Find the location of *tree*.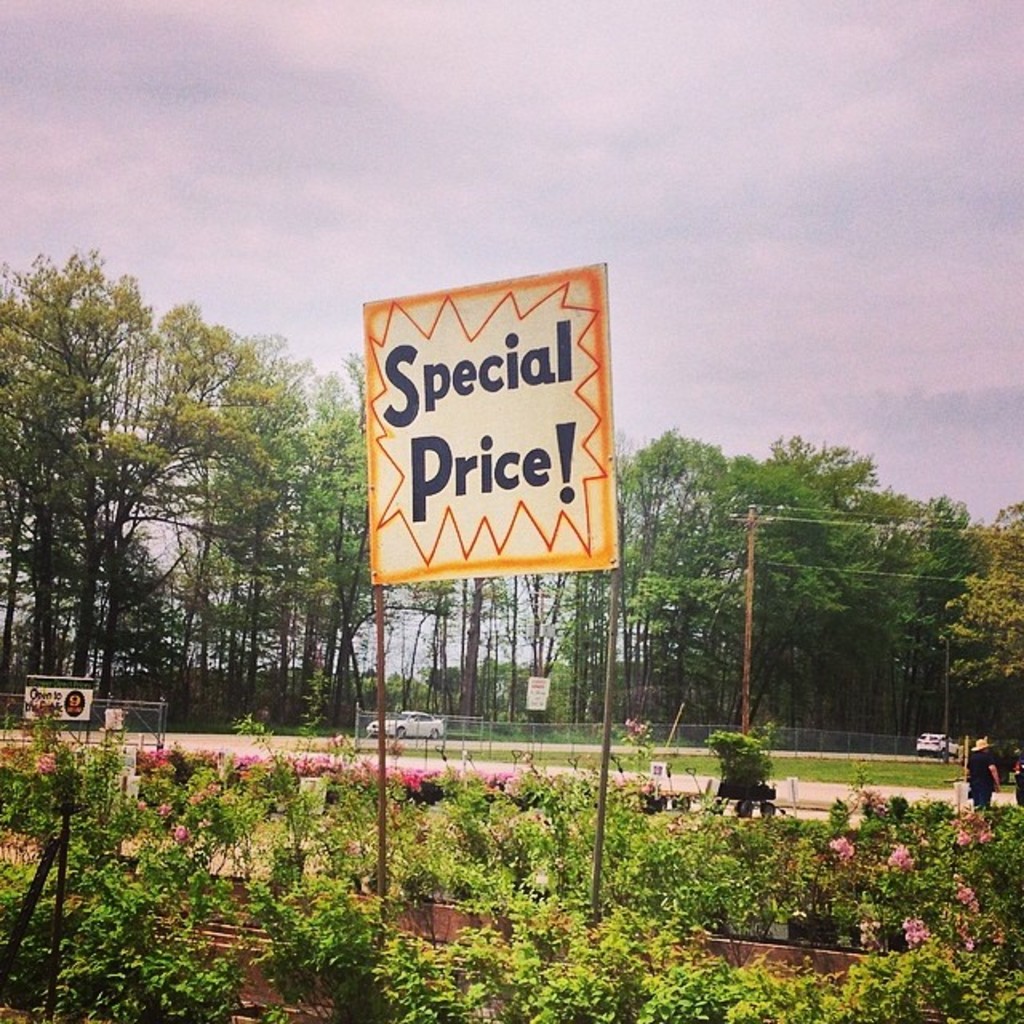
Location: pyautogui.locateOnScreen(477, 651, 499, 728).
